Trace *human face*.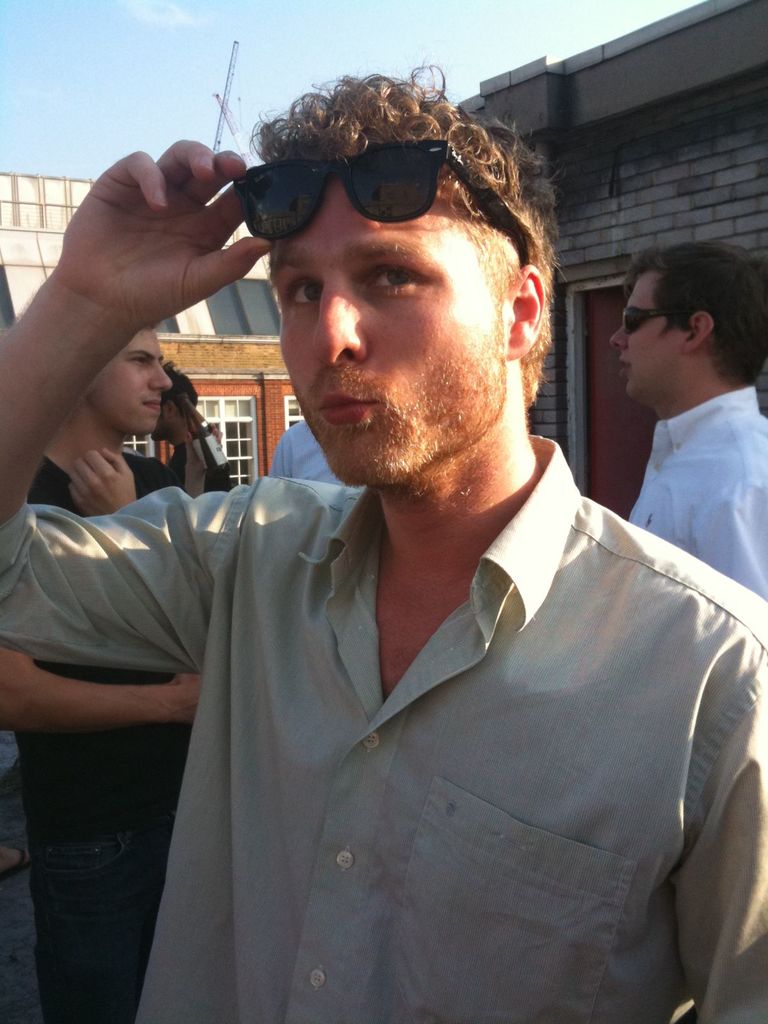
Traced to <region>613, 271, 696, 391</region>.
